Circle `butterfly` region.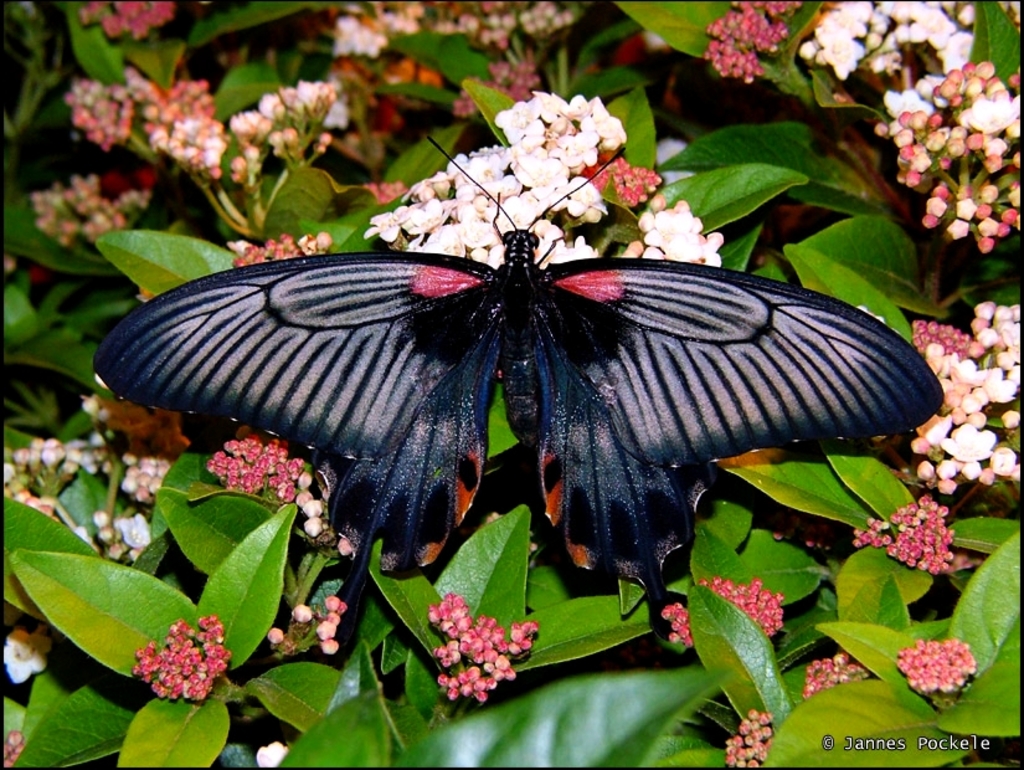
Region: box=[110, 176, 933, 622].
